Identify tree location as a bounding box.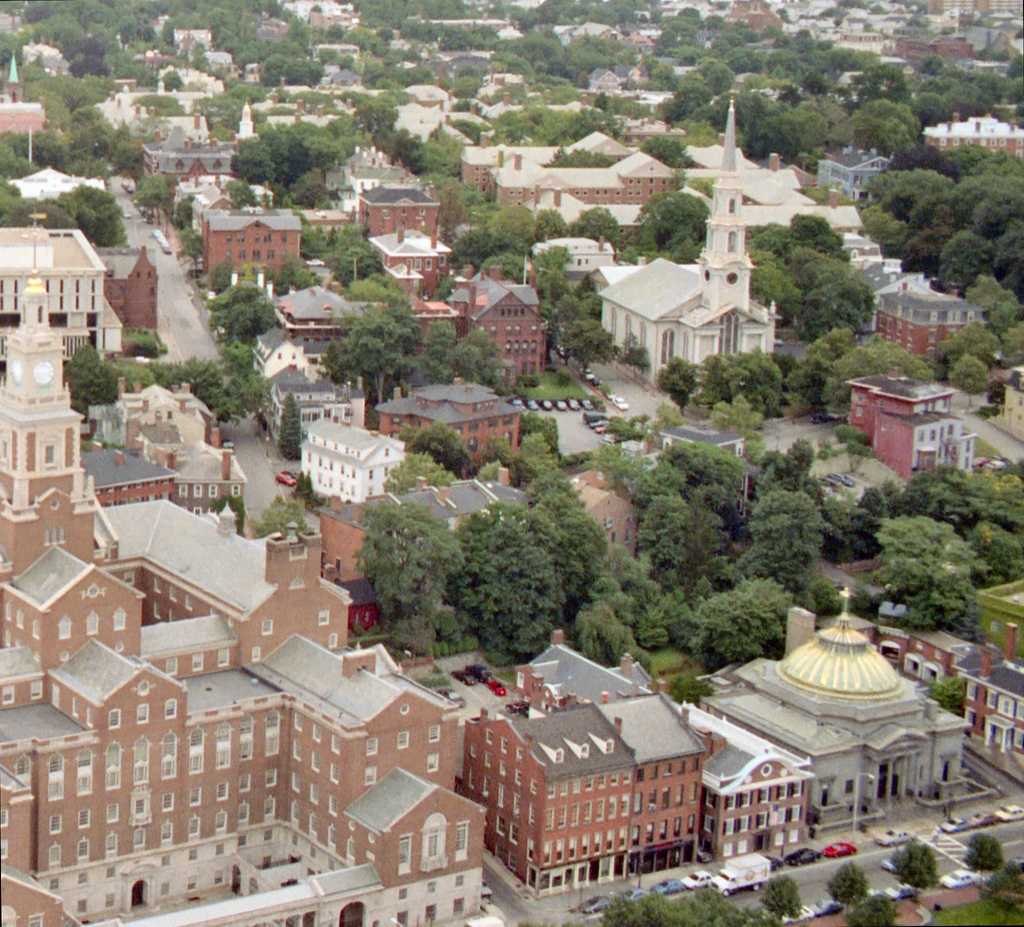
Rect(961, 831, 1005, 887).
